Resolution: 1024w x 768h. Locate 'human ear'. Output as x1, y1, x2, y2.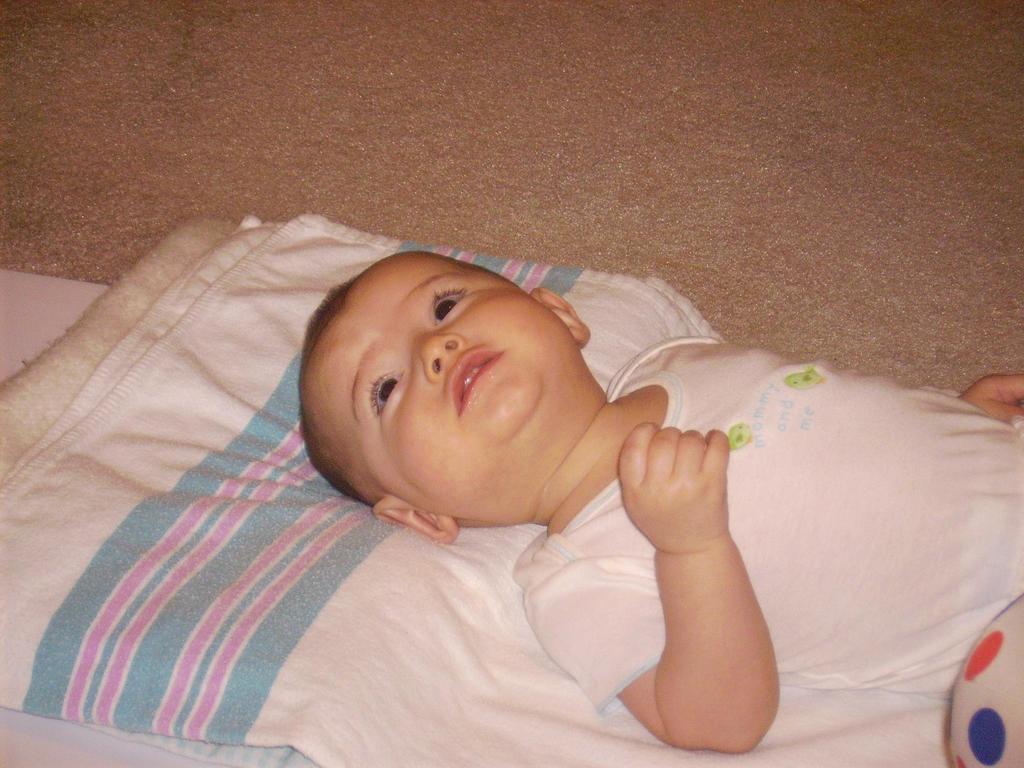
373, 500, 457, 548.
